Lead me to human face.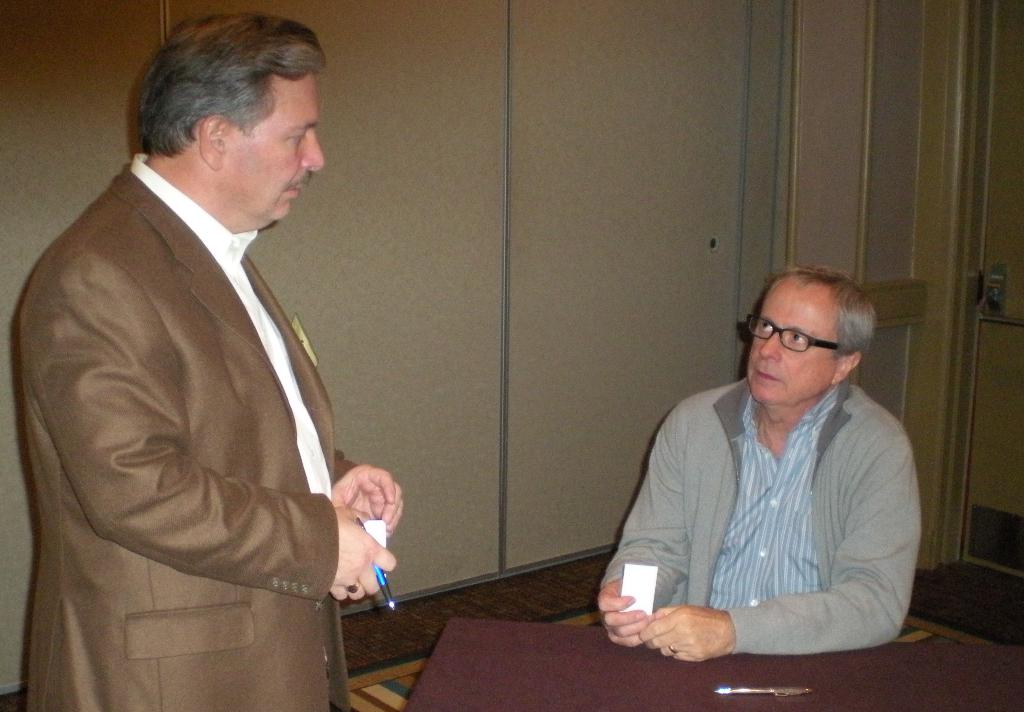
Lead to [x1=213, y1=70, x2=322, y2=226].
